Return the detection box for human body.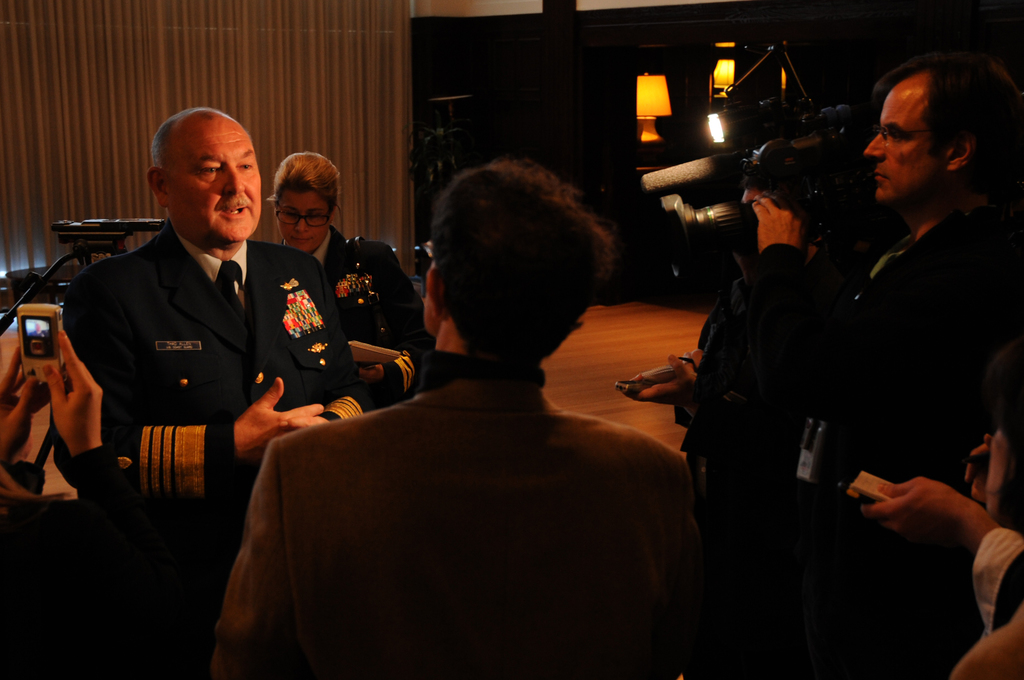
x1=799, y1=36, x2=989, y2=679.
